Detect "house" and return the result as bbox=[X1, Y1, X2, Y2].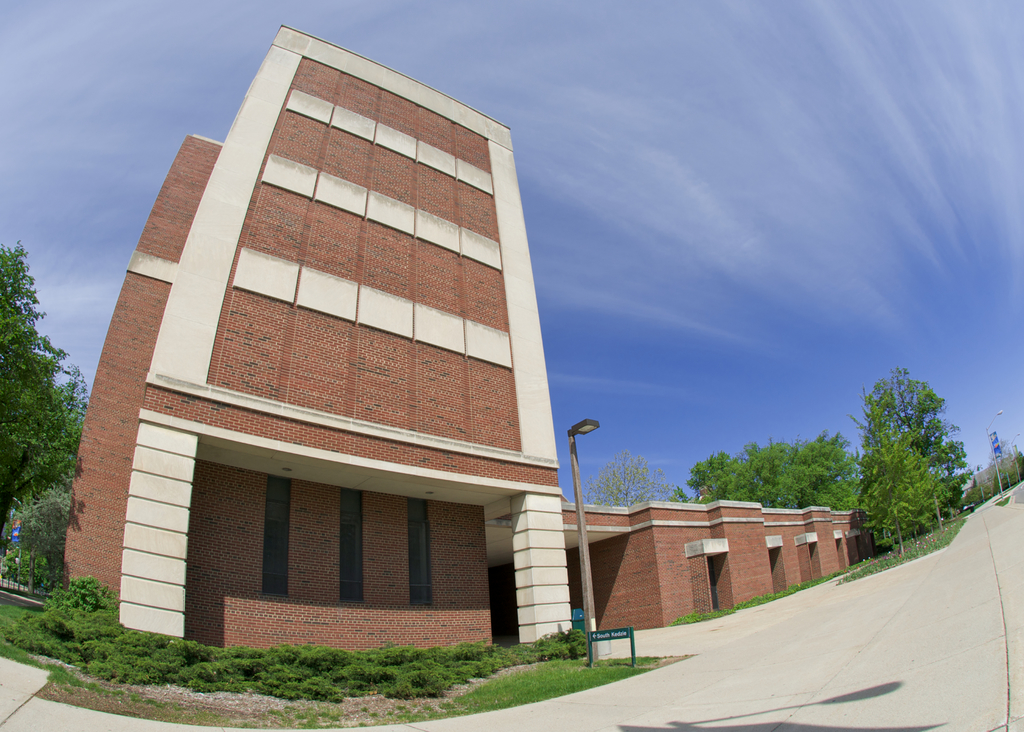
bbox=[561, 501, 884, 634].
